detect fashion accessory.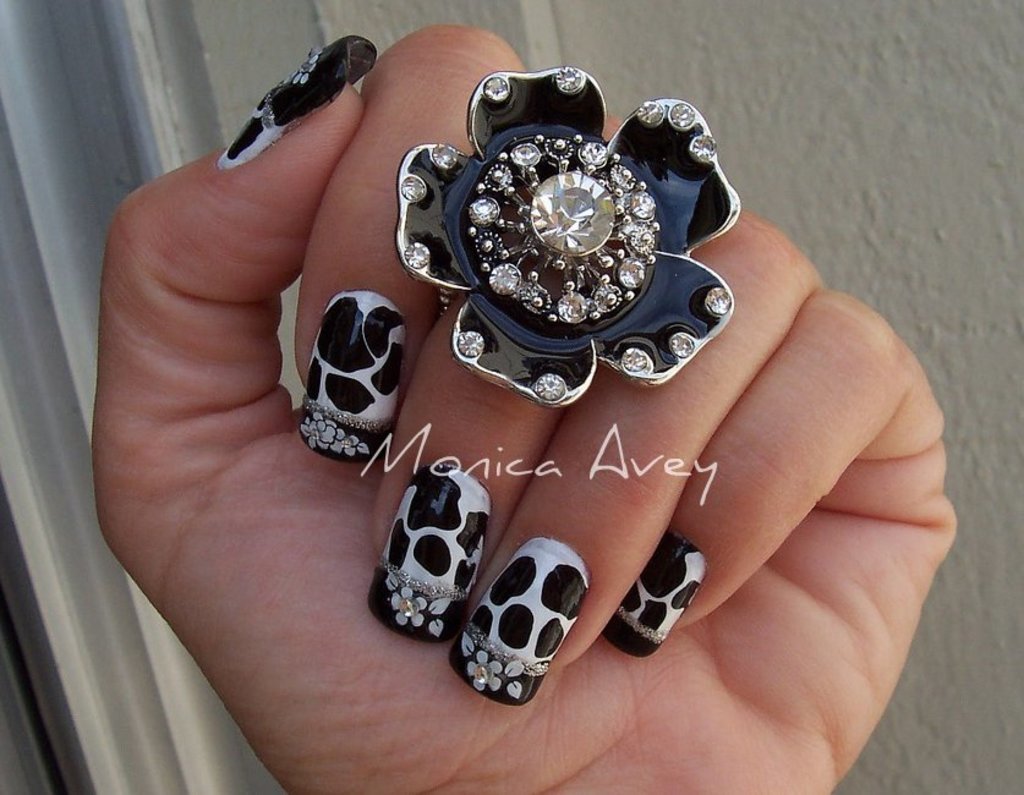
Detected at Rect(602, 531, 703, 658).
